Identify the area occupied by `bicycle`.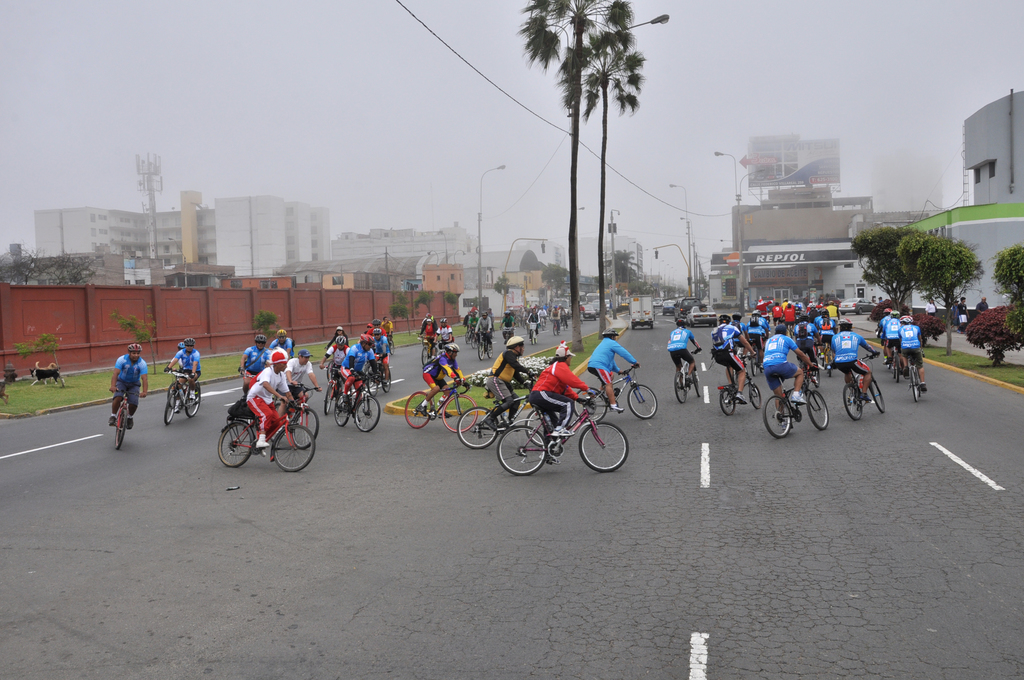
Area: [x1=872, y1=331, x2=889, y2=364].
